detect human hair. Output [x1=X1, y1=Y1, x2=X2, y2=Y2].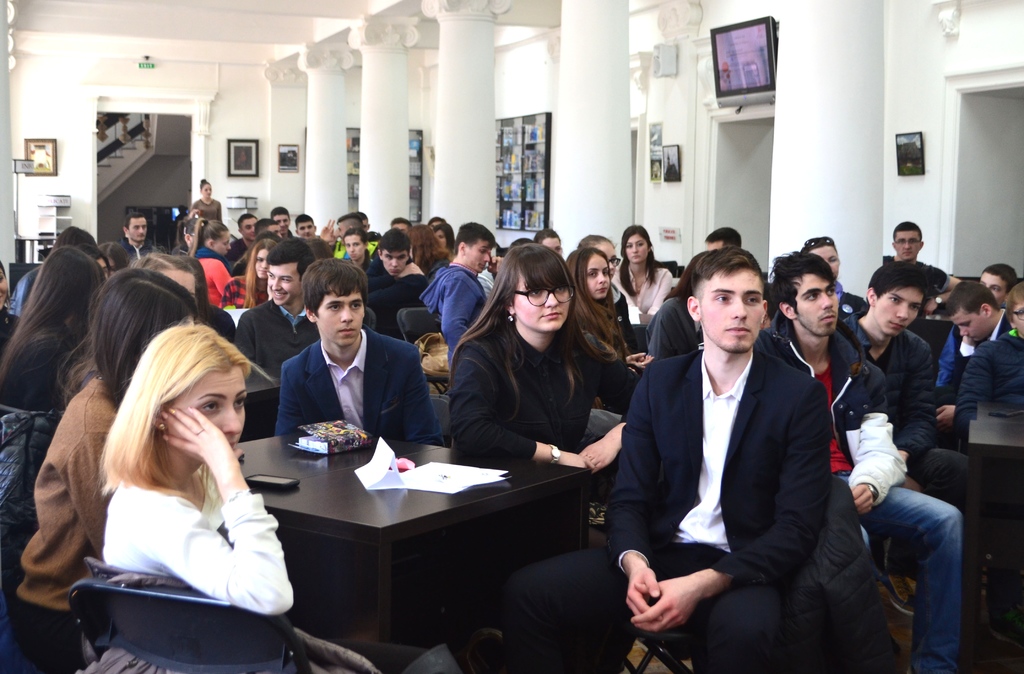
[x1=50, y1=224, x2=98, y2=250].
